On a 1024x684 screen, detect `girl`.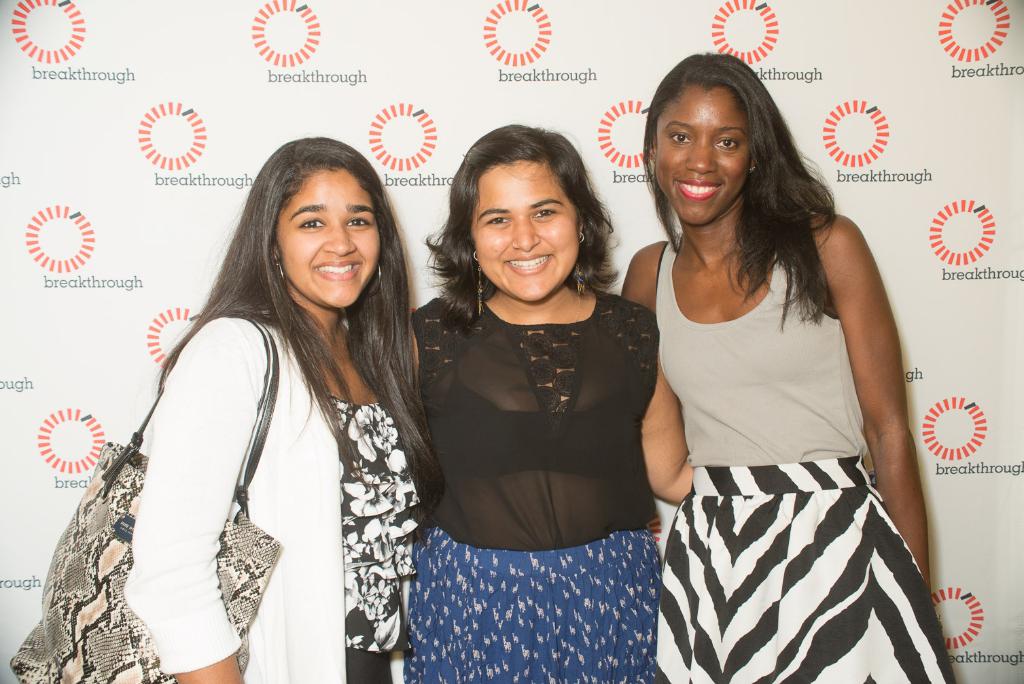
[413, 120, 656, 683].
